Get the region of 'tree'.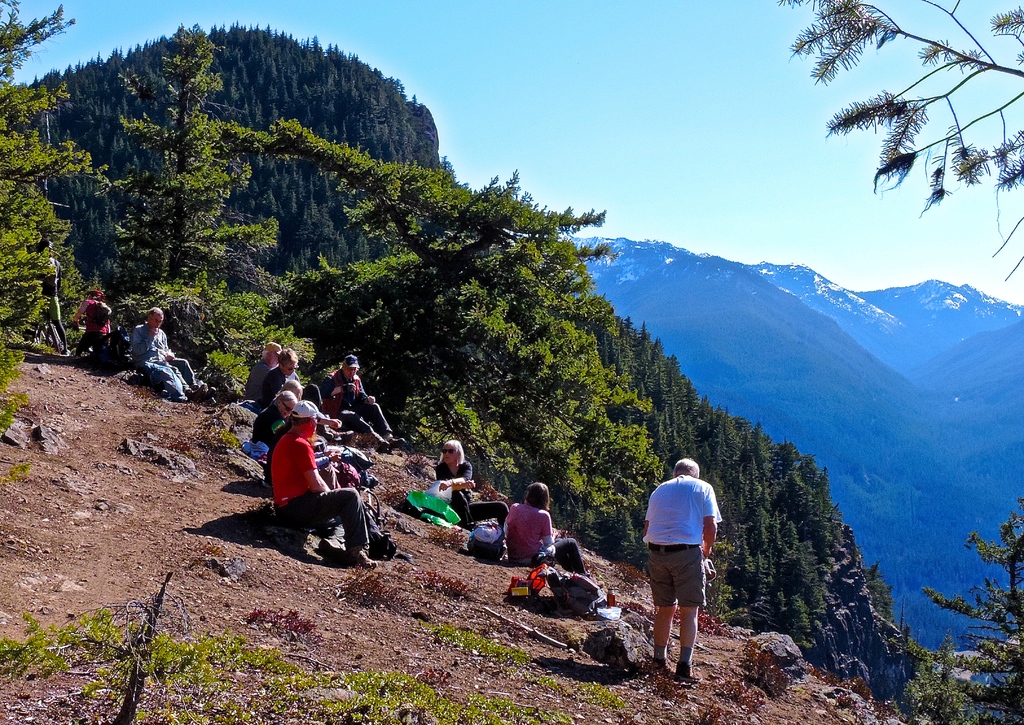
(left=0, top=0, right=118, bottom=361).
